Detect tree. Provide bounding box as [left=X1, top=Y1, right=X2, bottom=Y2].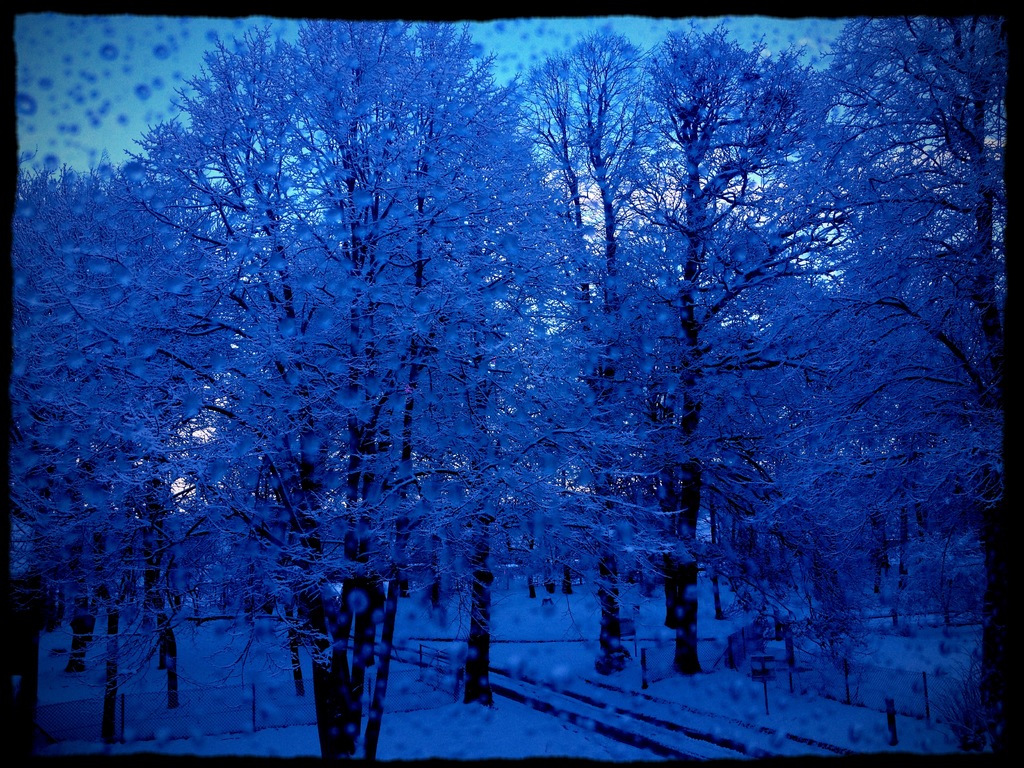
[left=93, top=0, right=984, bottom=718].
